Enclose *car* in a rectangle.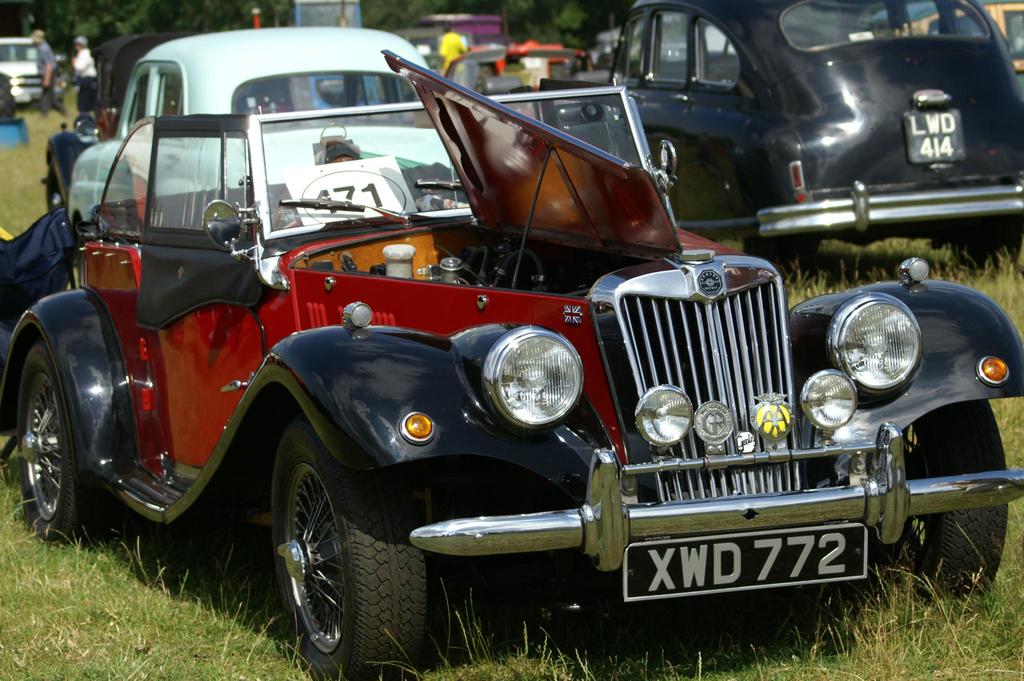
(63,25,474,223).
